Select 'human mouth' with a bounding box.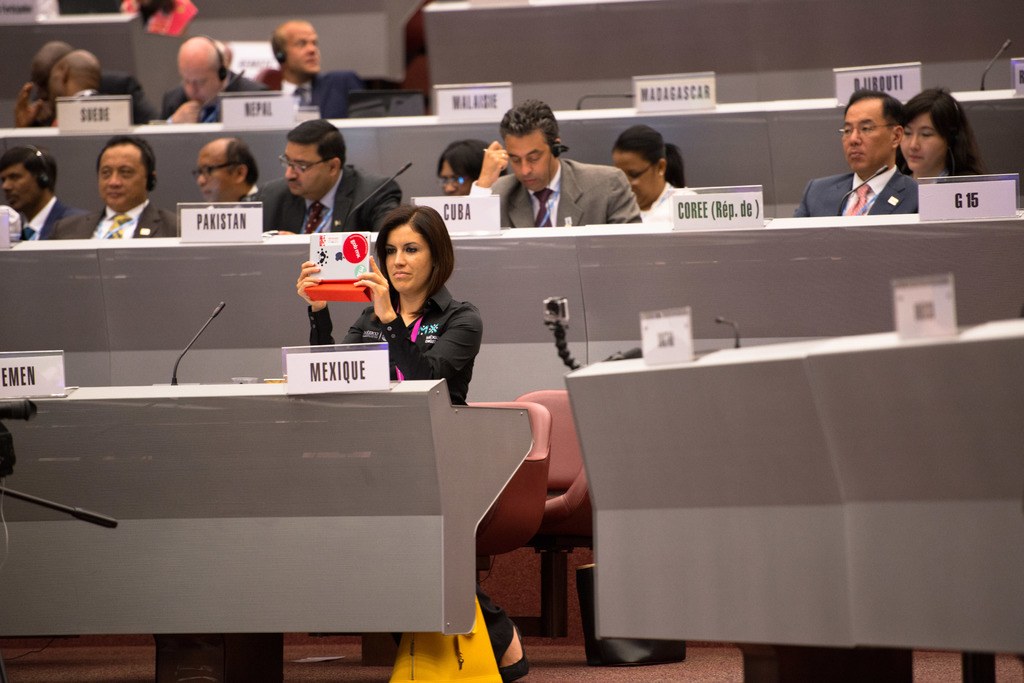
left=303, top=54, right=317, bottom=60.
